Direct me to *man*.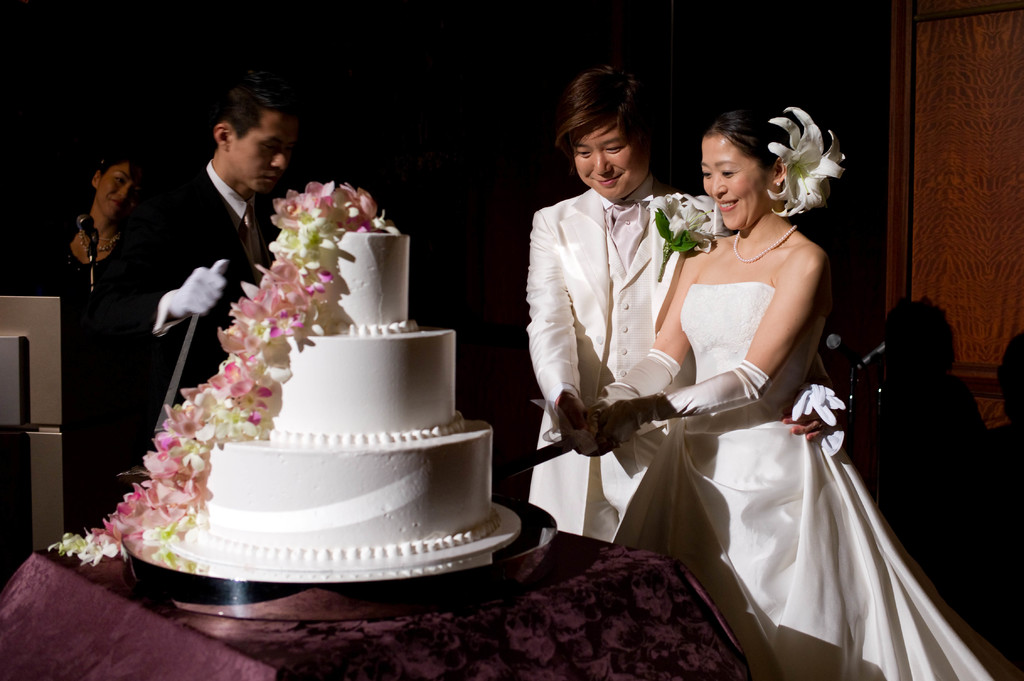
Direction: 519 60 851 550.
